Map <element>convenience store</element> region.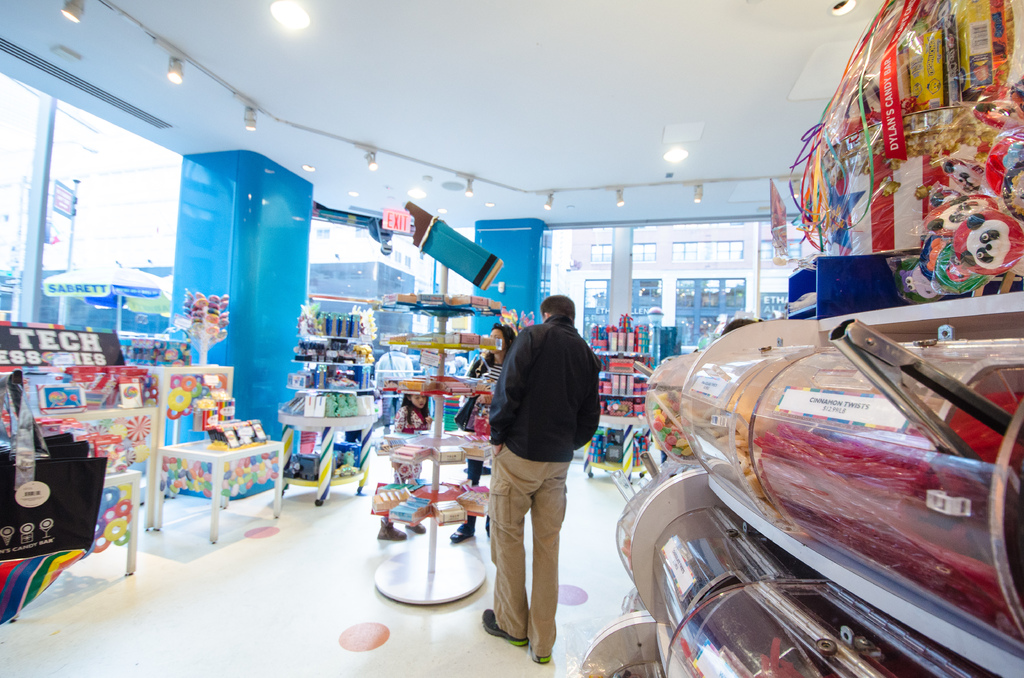
Mapped to (0, 0, 1023, 677).
